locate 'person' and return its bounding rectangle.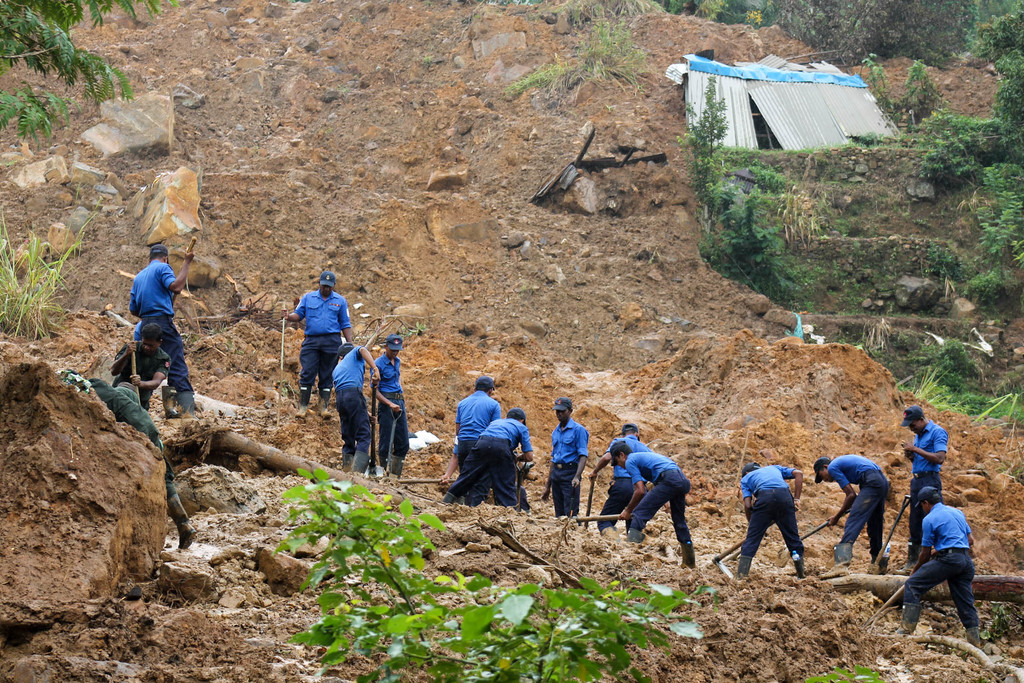
rect(812, 453, 890, 565).
